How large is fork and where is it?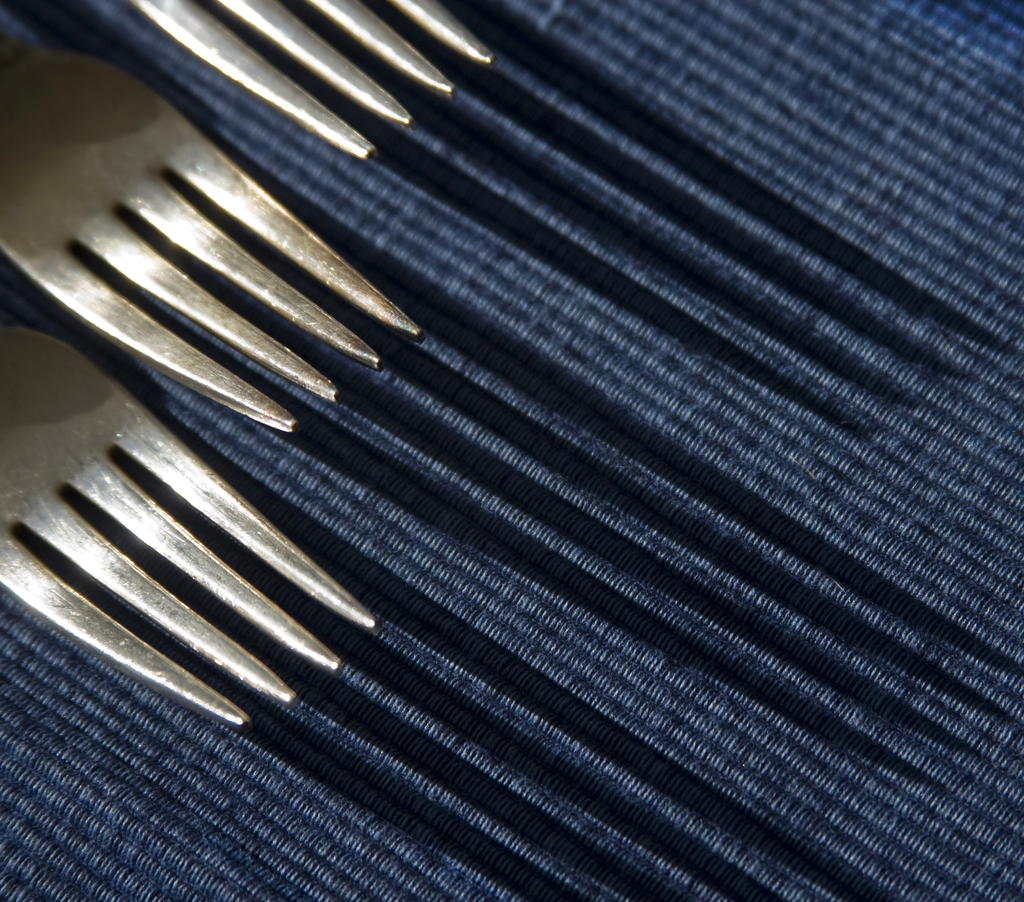
Bounding box: bbox=(0, 326, 379, 726).
